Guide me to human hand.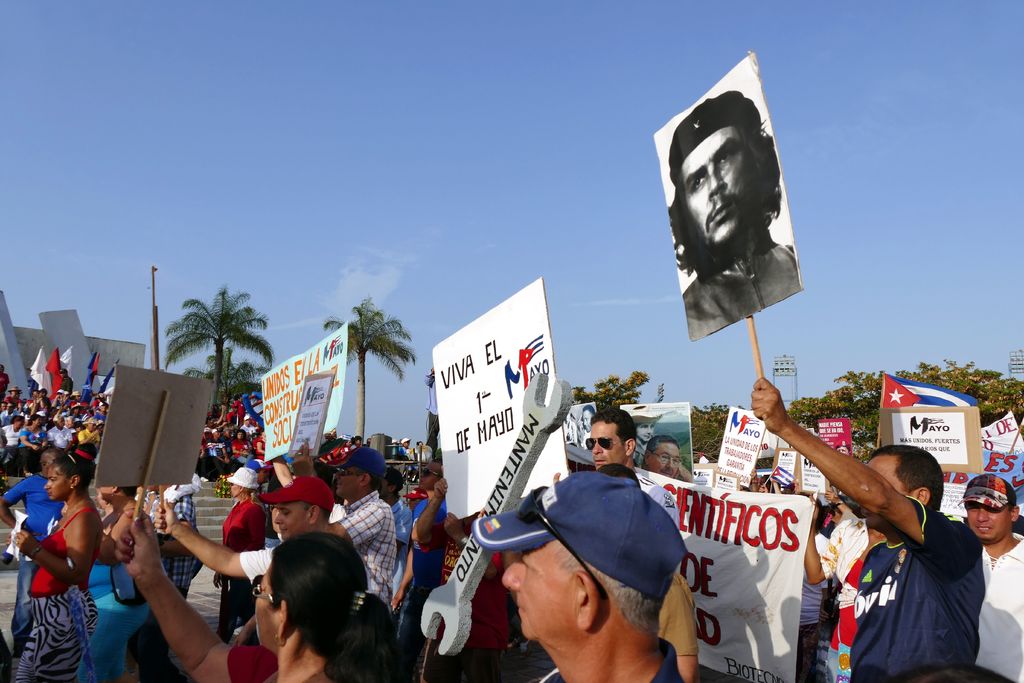
Guidance: rect(232, 631, 253, 646).
